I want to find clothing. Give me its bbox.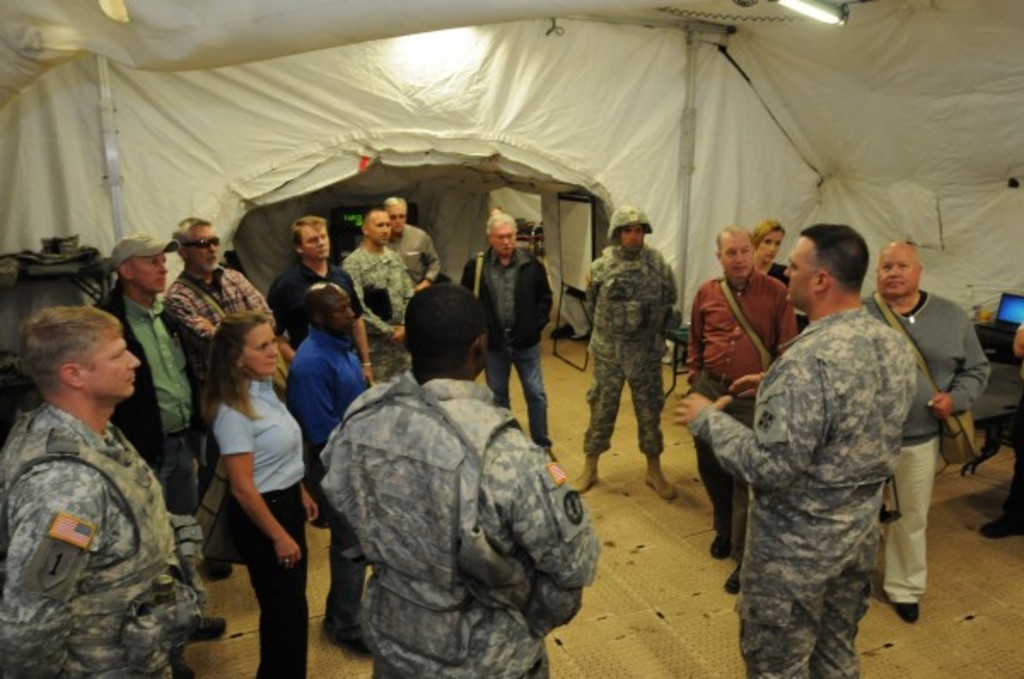
(577, 246, 666, 486).
